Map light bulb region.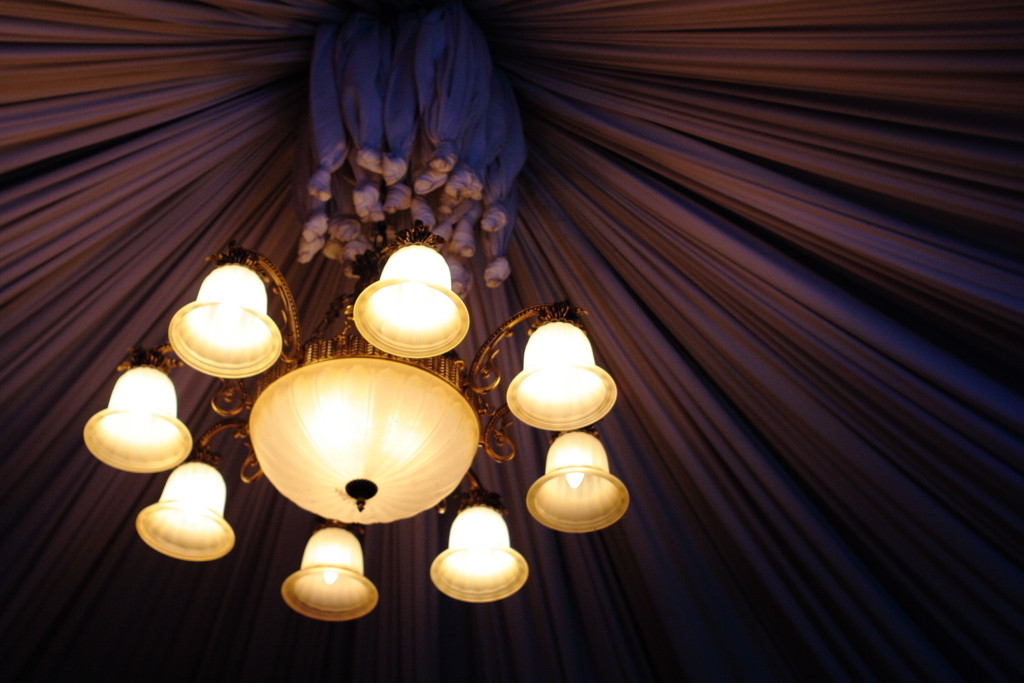
Mapped to Rect(344, 246, 449, 360).
